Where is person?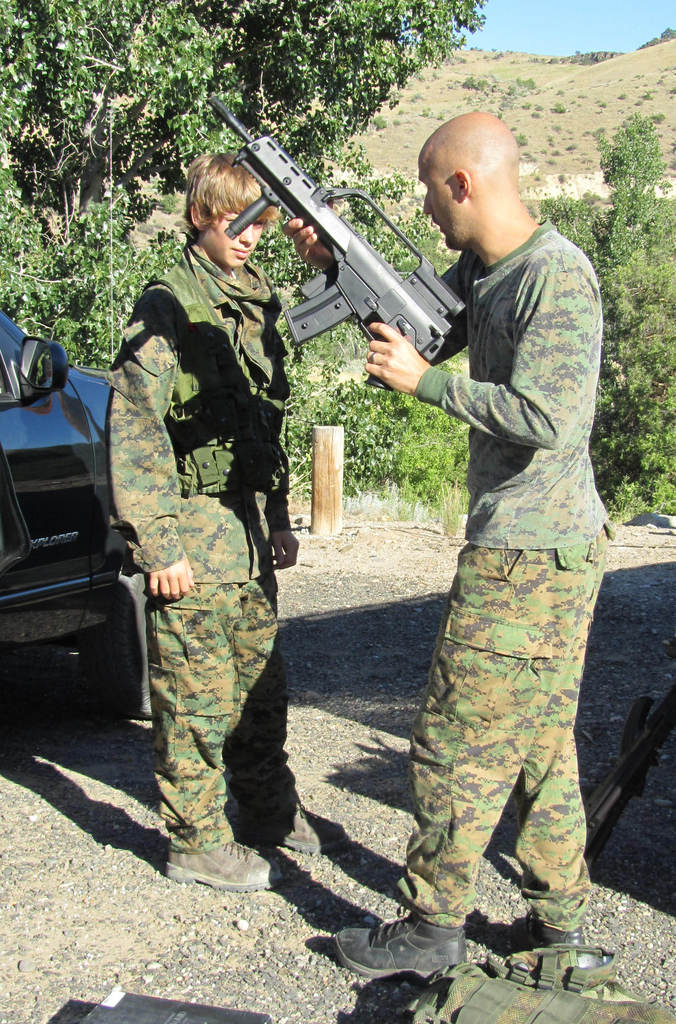
locate(102, 155, 348, 893).
